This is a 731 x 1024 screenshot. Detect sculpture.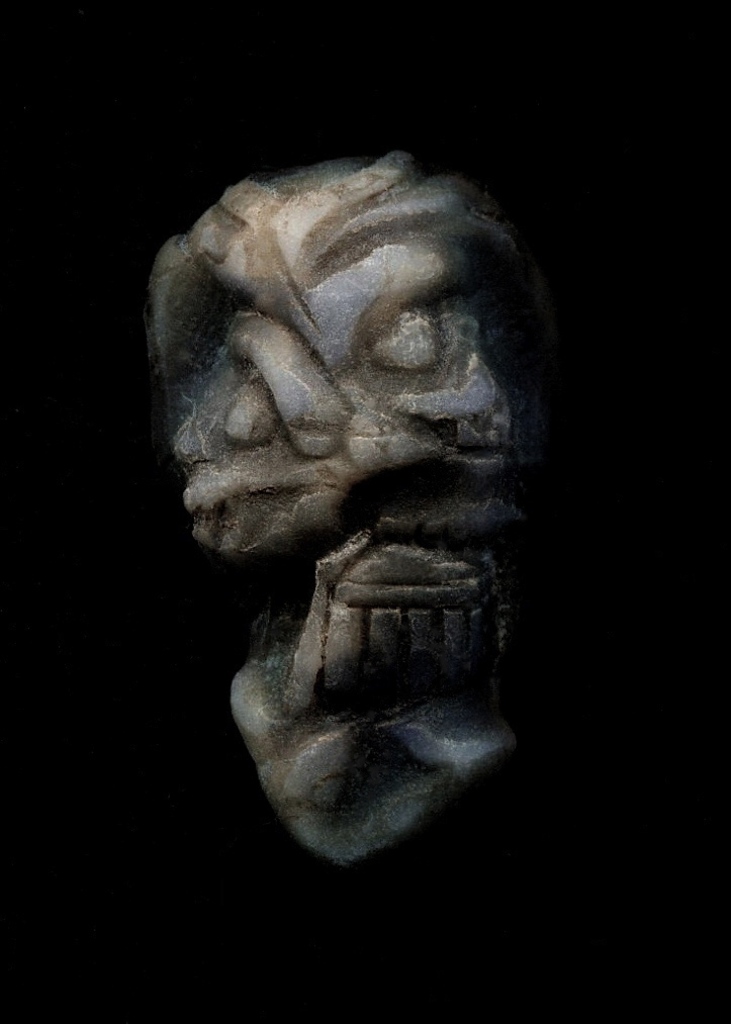
select_region(126, 139, 569, 898).
